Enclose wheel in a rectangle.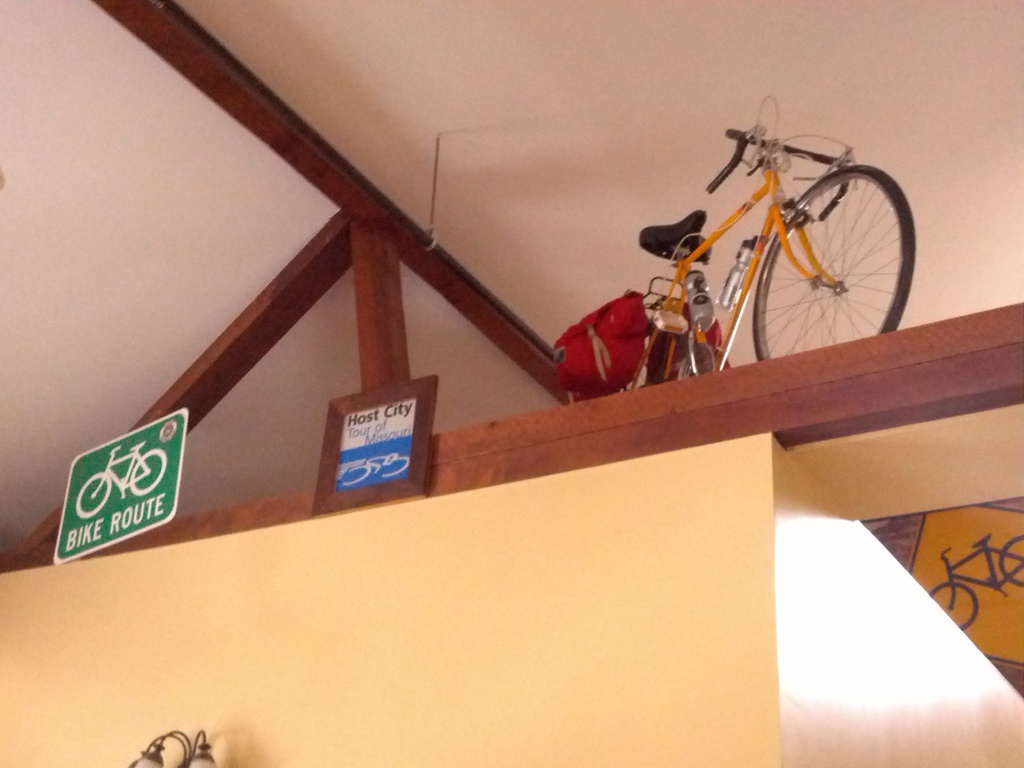
pyautogui.locateOnScreen(77, 474, 111, 517).
